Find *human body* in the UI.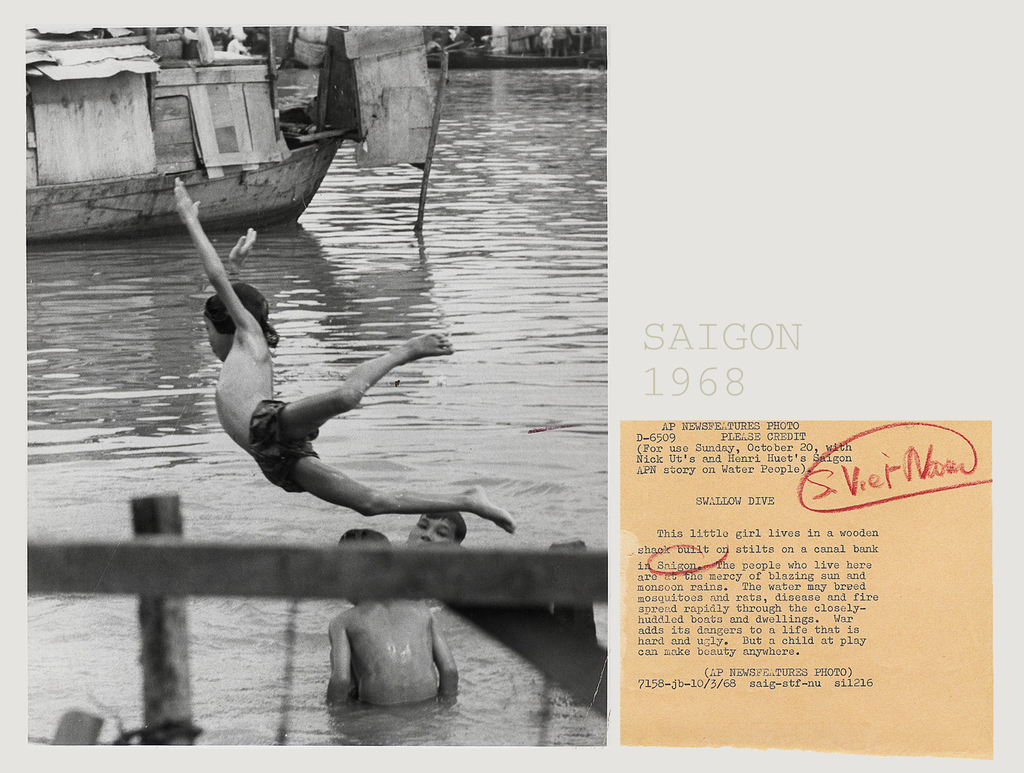
UI element at [172, 177, 516, 538].
